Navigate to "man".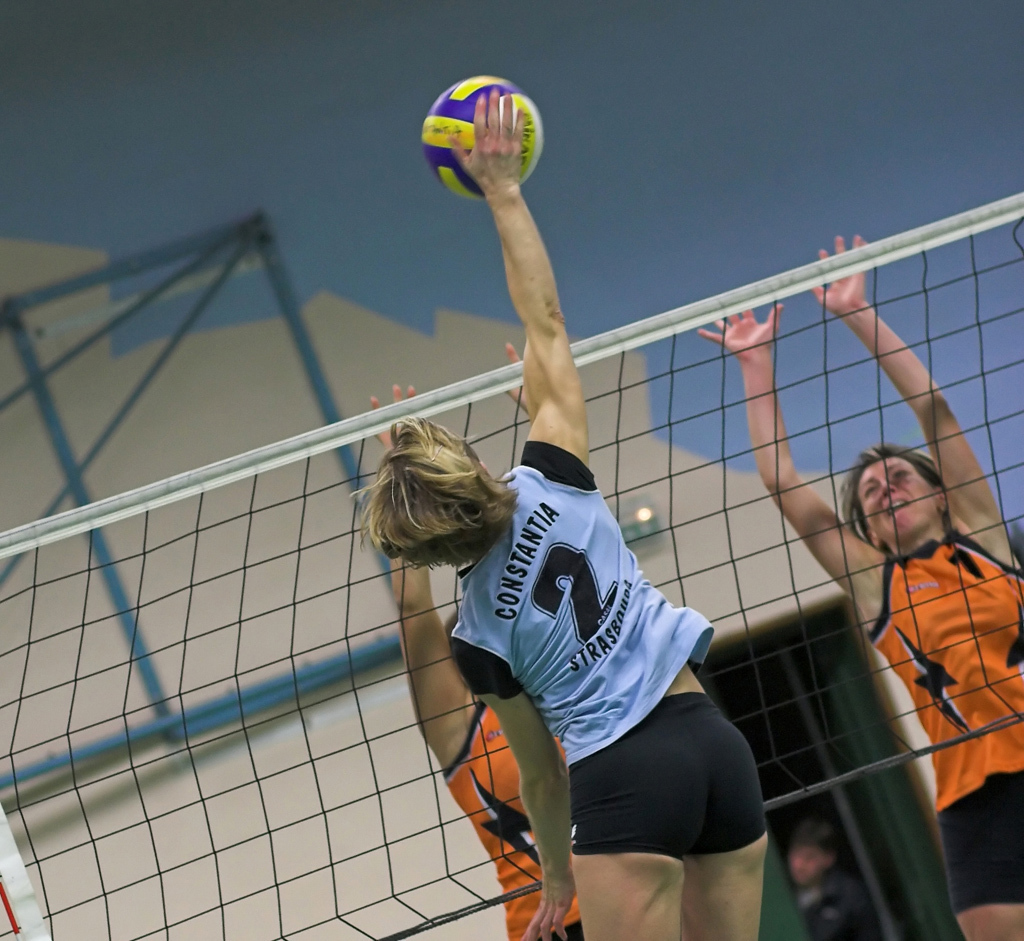
Navigation target: x1=359 y1=333 x2=595 y2=940.
